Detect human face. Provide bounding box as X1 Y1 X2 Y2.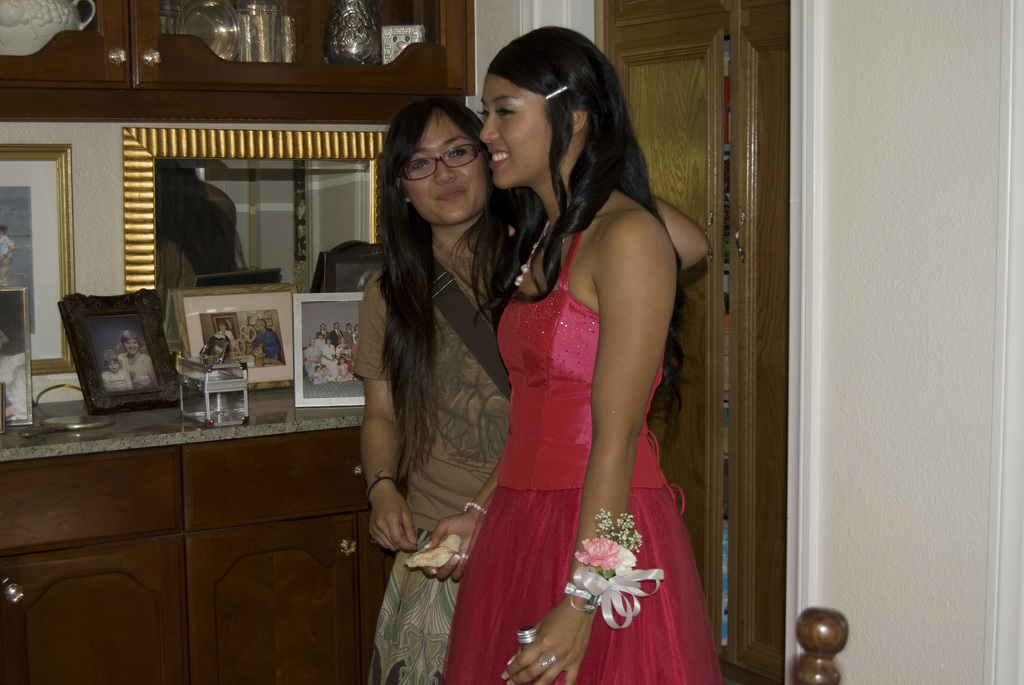
404 117 485 221.
